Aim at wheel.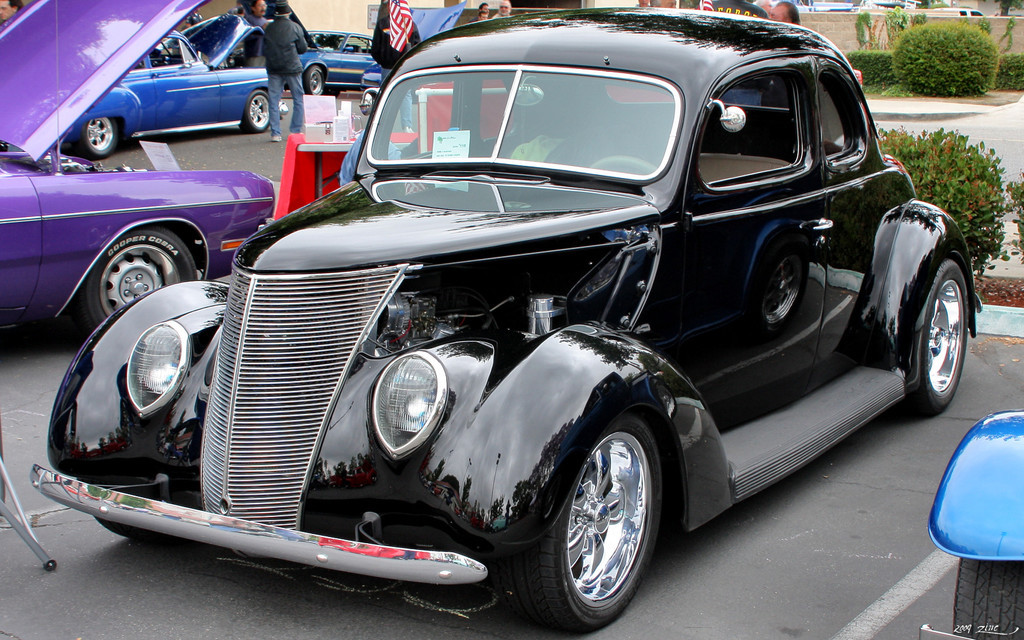
Aimed at rect(241, 91, 269, 133).
